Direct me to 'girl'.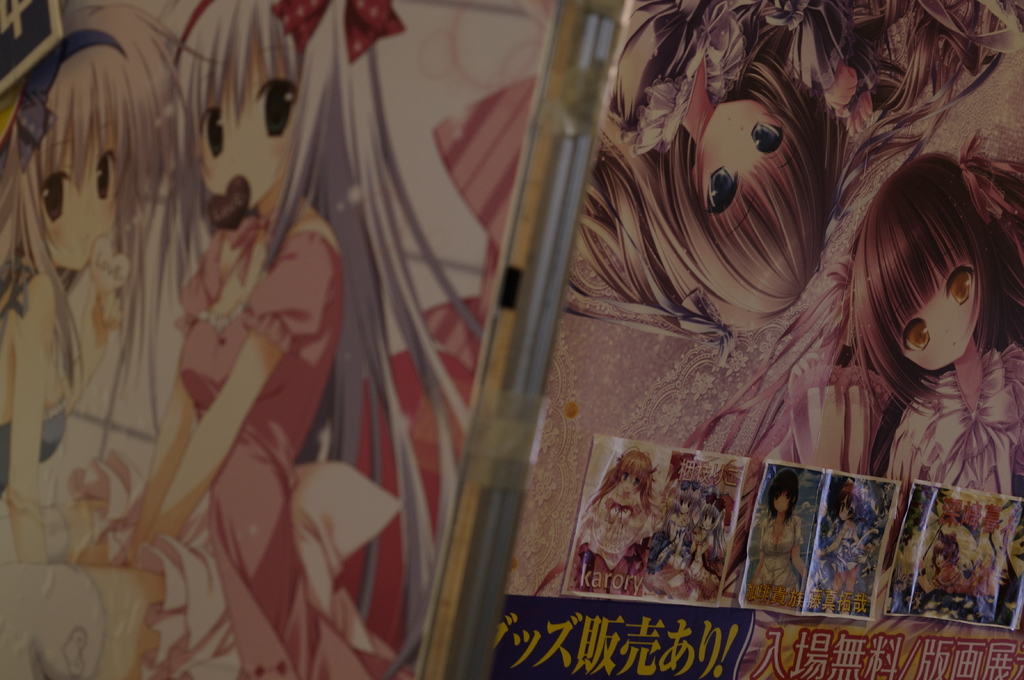
Direction: {"x1": 0, "y1": 3, "x2": 227, "y2": 679}.
